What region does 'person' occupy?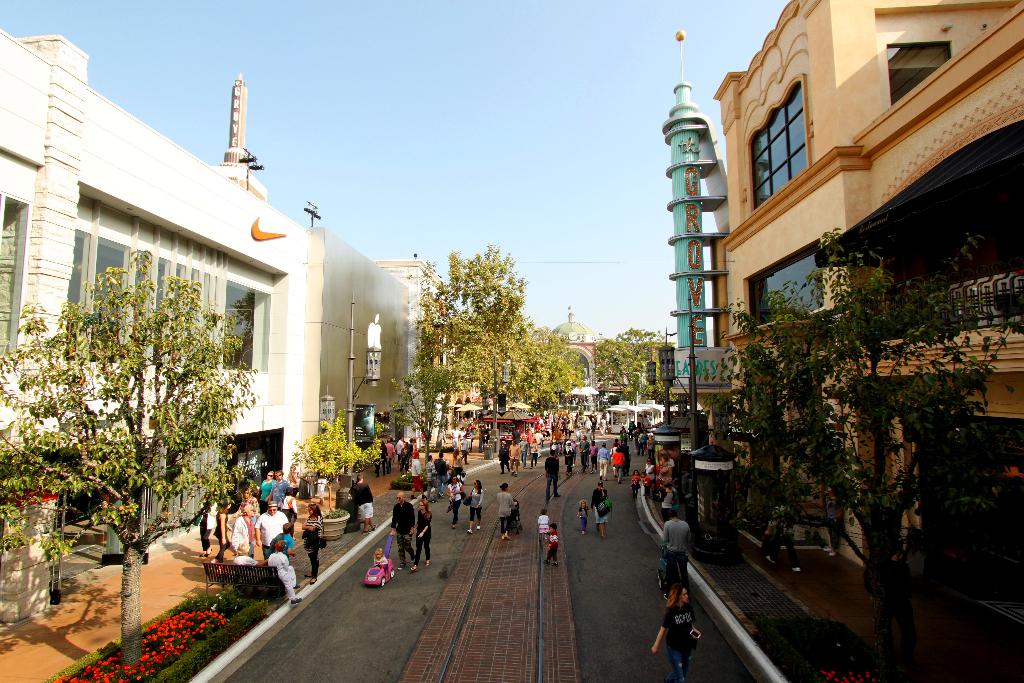
crop(662, 509, 691, 601).
